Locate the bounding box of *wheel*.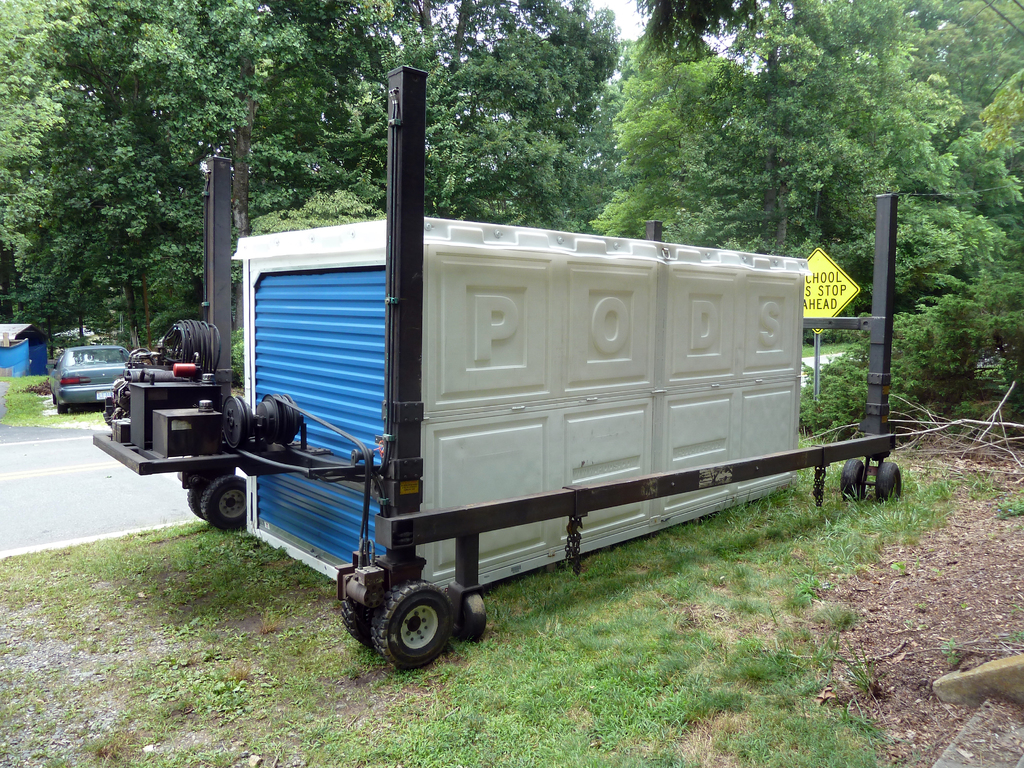
Bounding box: {"left": 56, "top": 403, "right": 66, "bottom": 413}.
